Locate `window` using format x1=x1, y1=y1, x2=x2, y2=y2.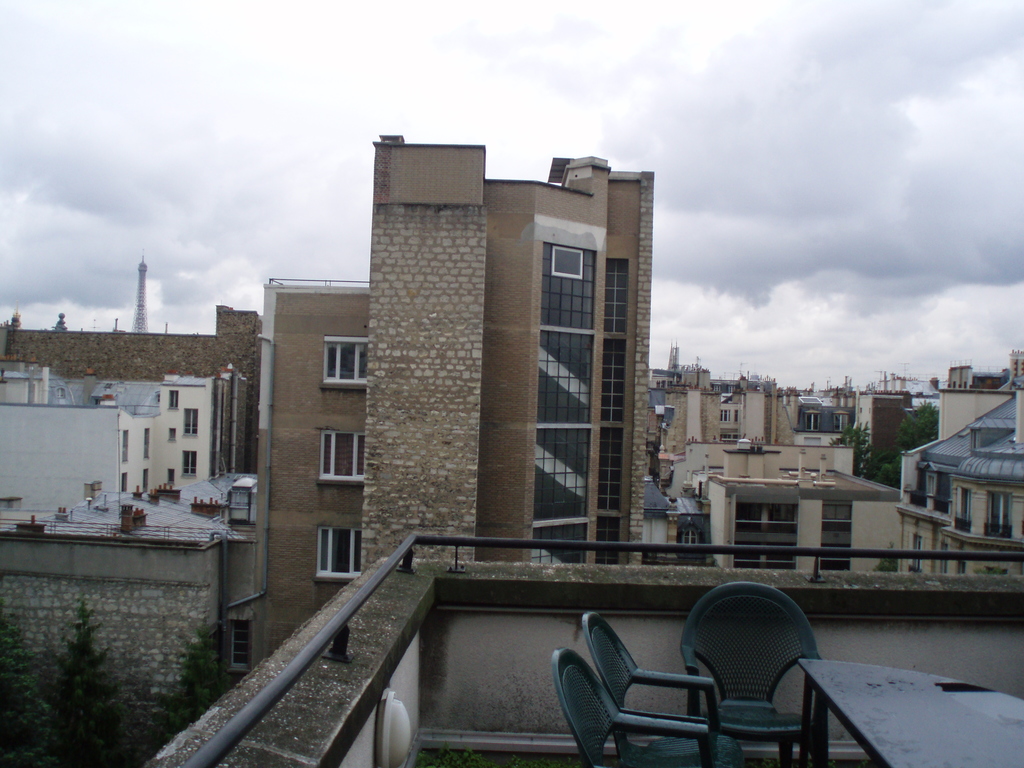
x1=171, y1=428, x2=176, y2=442.
